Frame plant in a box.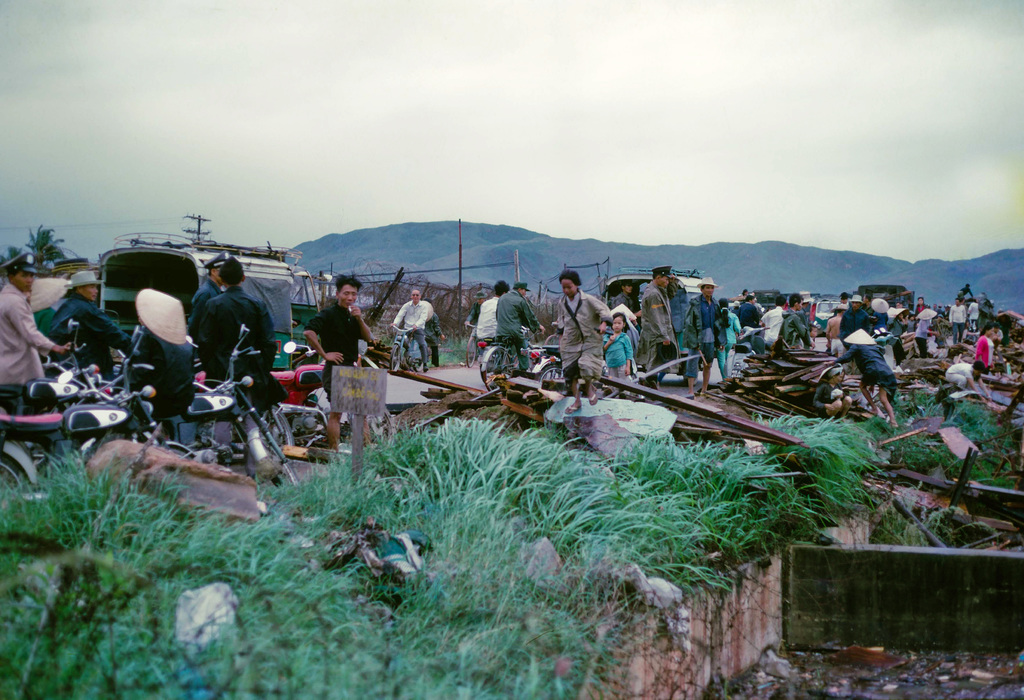
878:484:949:561.
